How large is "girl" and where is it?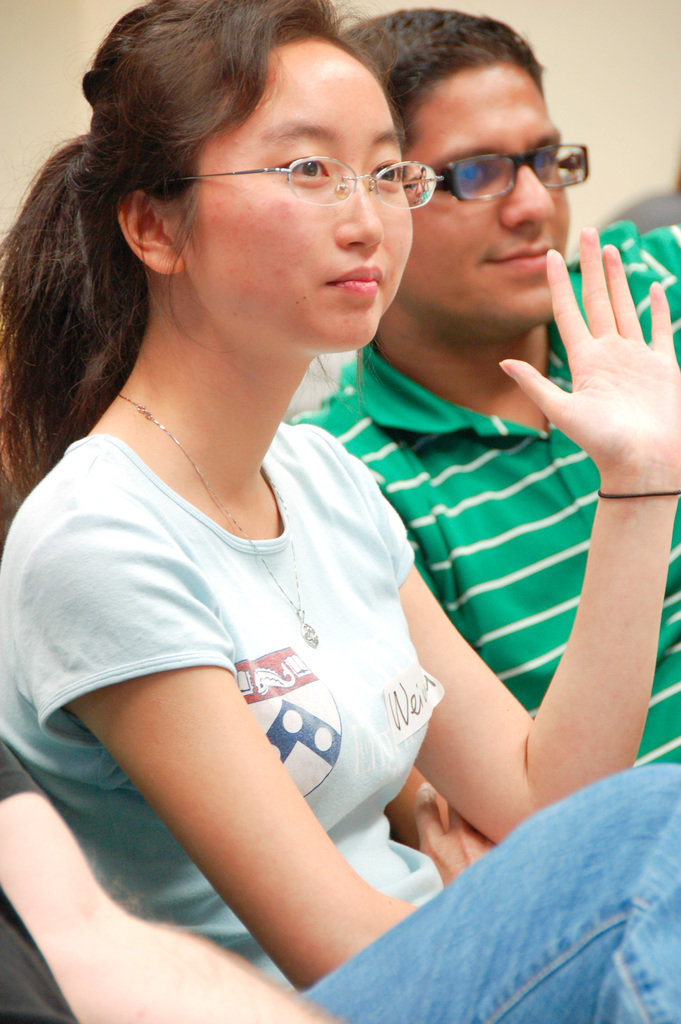
Bounding box: <bbox>0, 1, 680, 991</bbox>.
